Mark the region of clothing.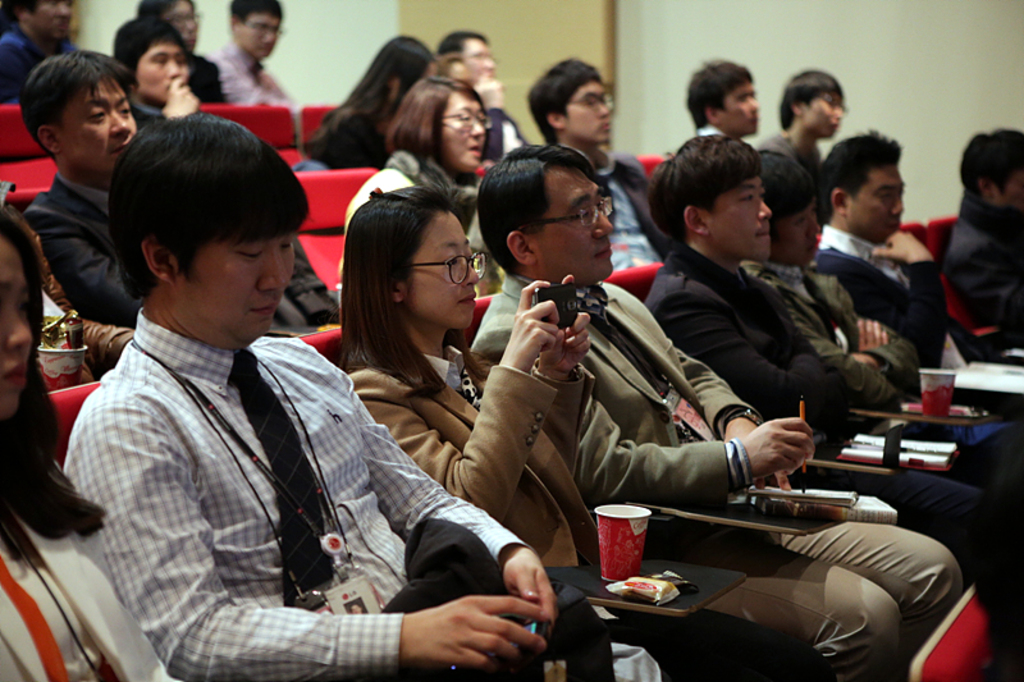
Region: pyautogui.locateOnScreen(471, 264, 961, 681).
